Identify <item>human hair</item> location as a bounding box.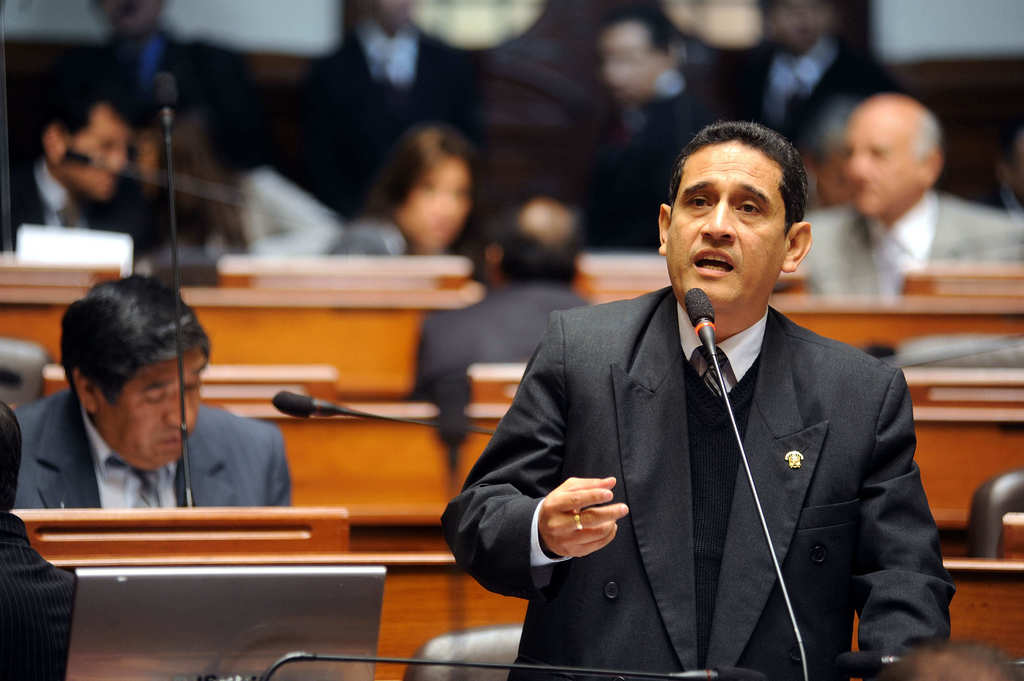
[left=60, top=270, right=211, bottom=403].
